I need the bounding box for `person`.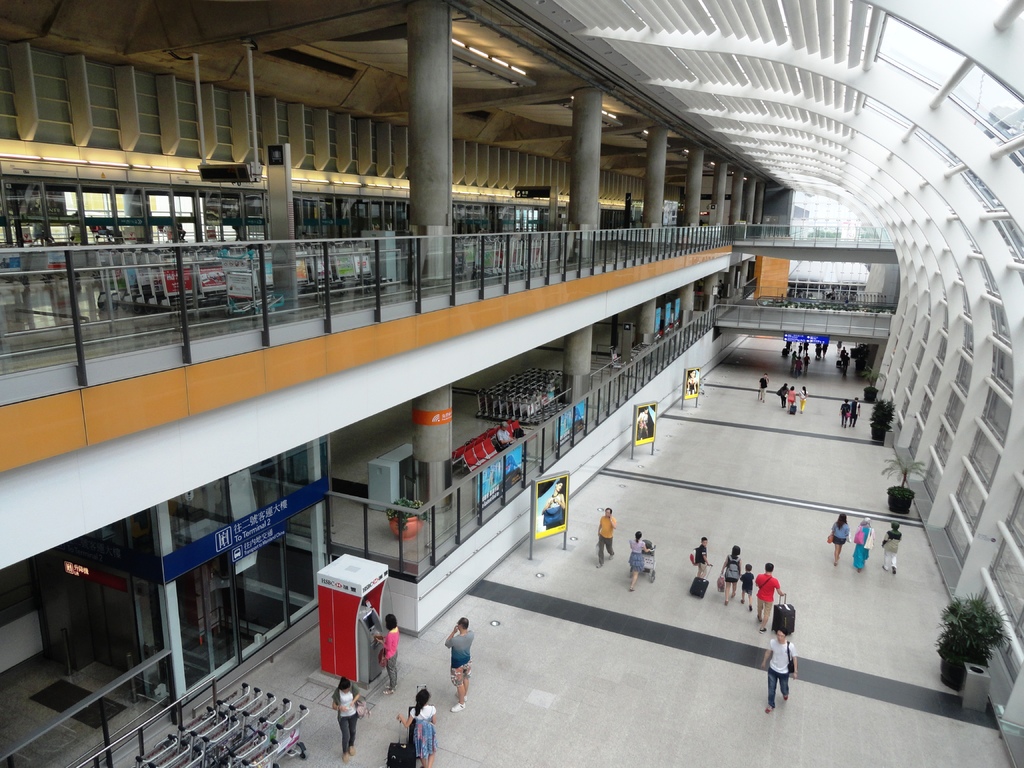
Here it is: {"x1": 884, "y1": 522, "x2": 909, "y2": 580}.
